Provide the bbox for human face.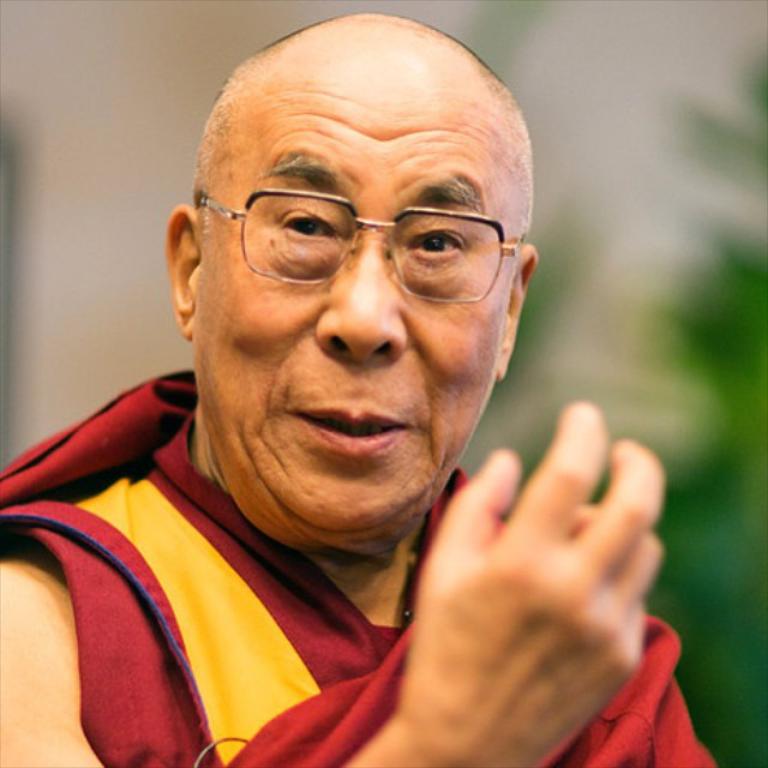
[198,78,504,530].
